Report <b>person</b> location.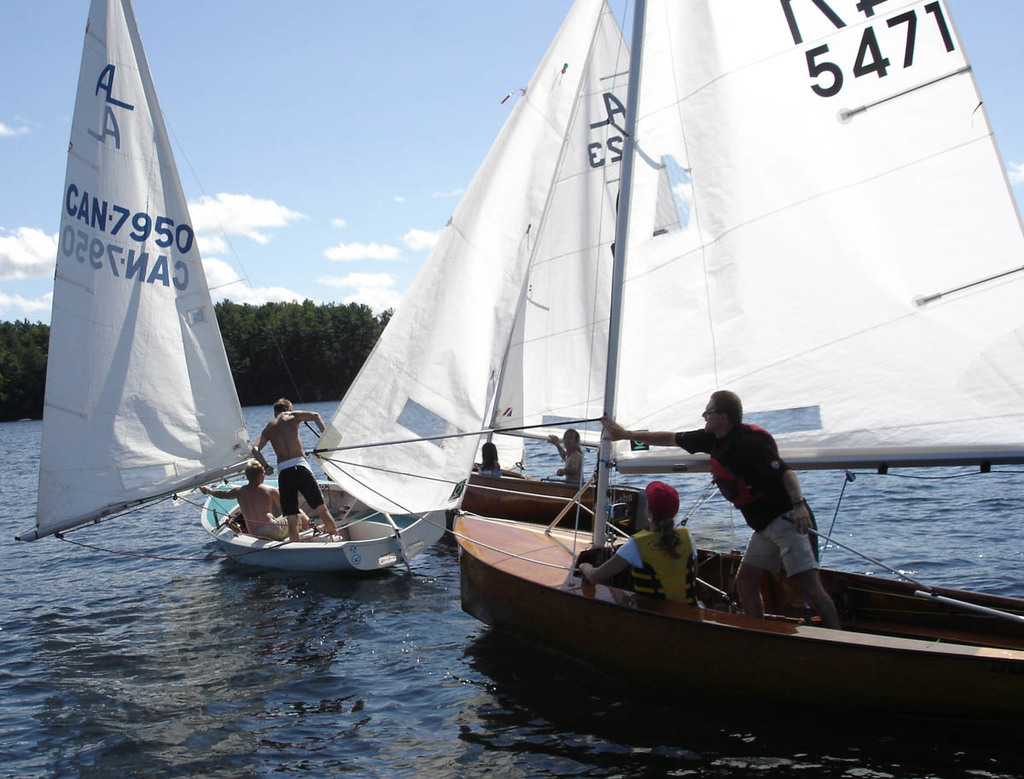
Report: select_region(483, 430, 509, 485).
